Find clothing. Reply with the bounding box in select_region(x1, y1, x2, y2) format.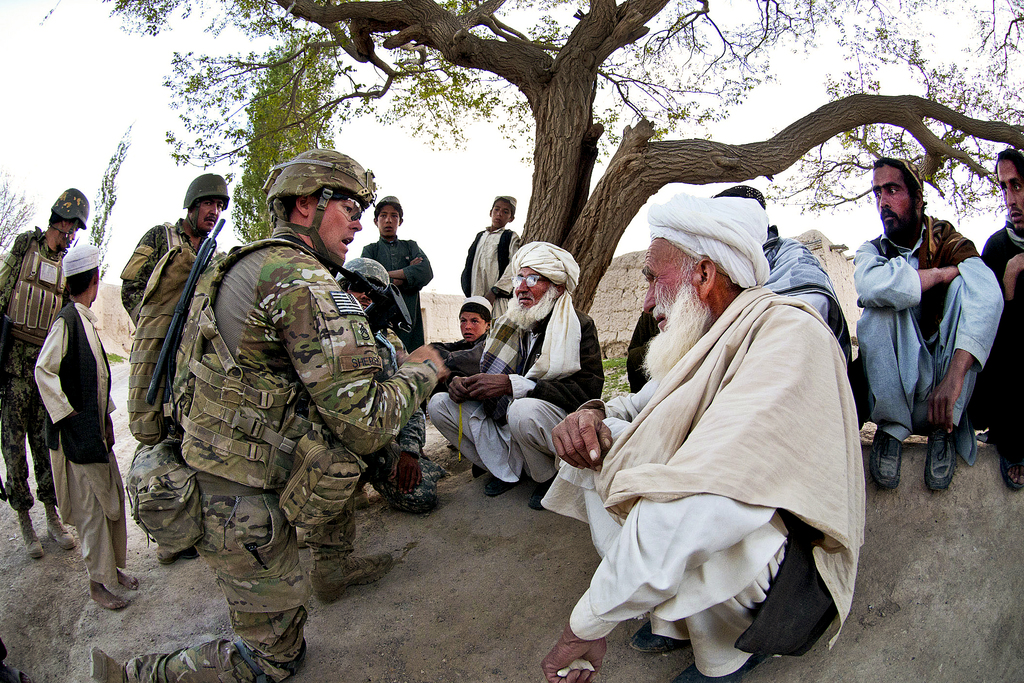
select_region(34, 297, 124, 588).
